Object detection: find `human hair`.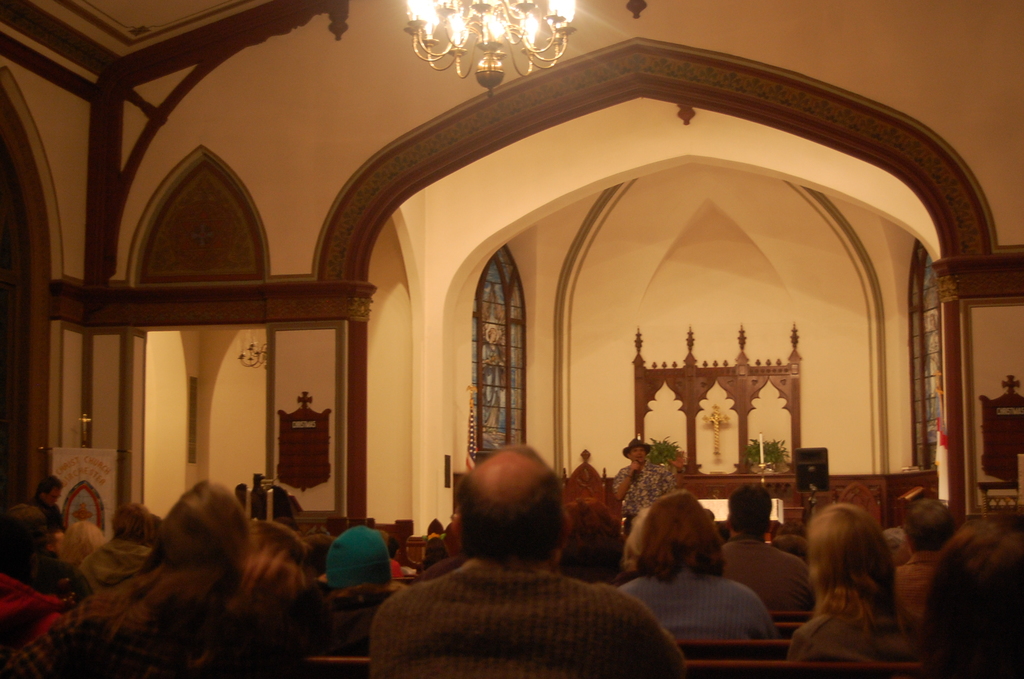
box=[457, 468, 576, 573].
